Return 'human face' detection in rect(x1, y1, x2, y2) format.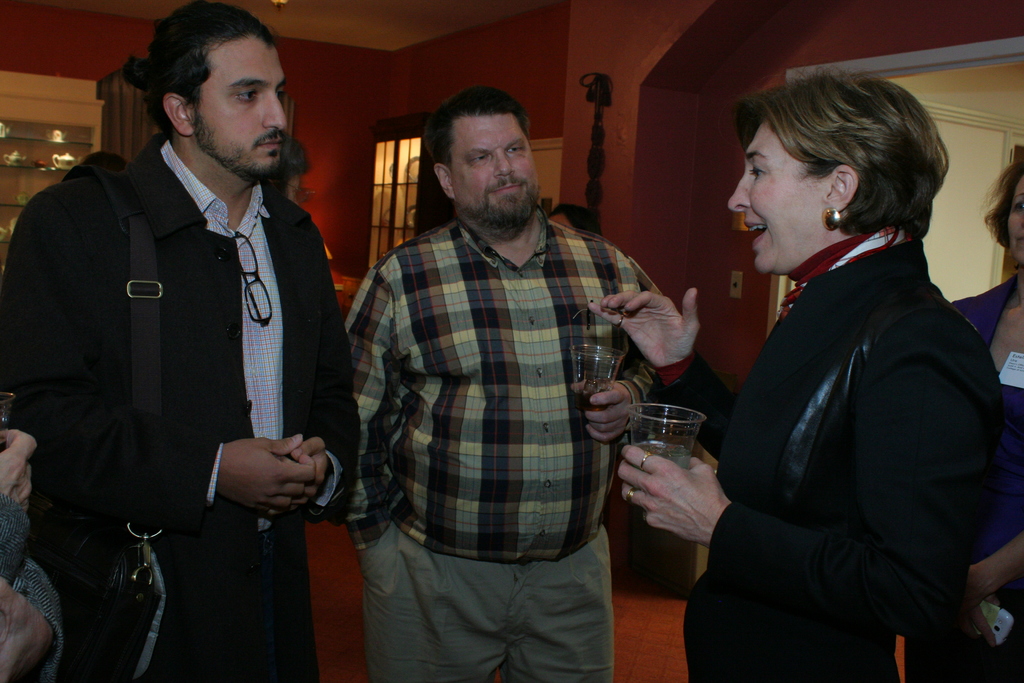
rect(731, 120, 826, 270).
